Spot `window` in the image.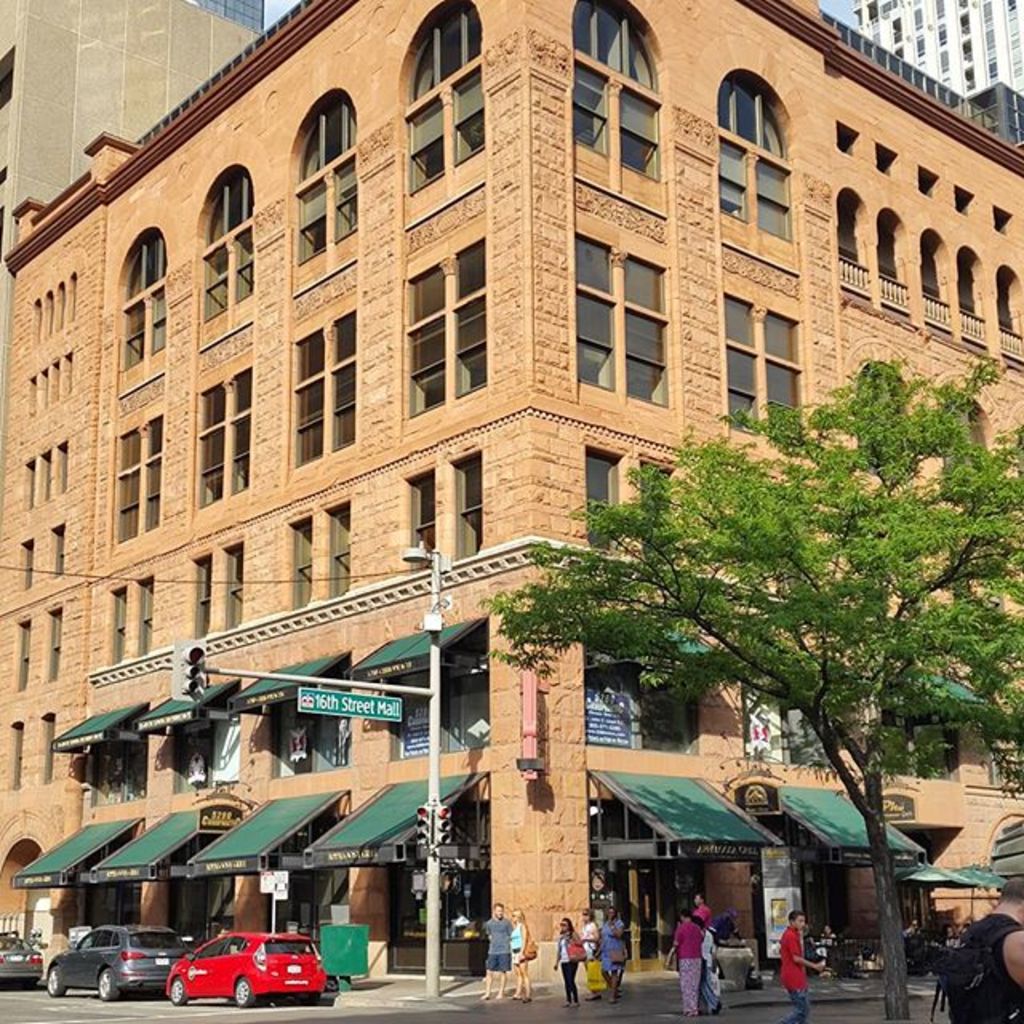
`window` found at 626 254 667 397.
